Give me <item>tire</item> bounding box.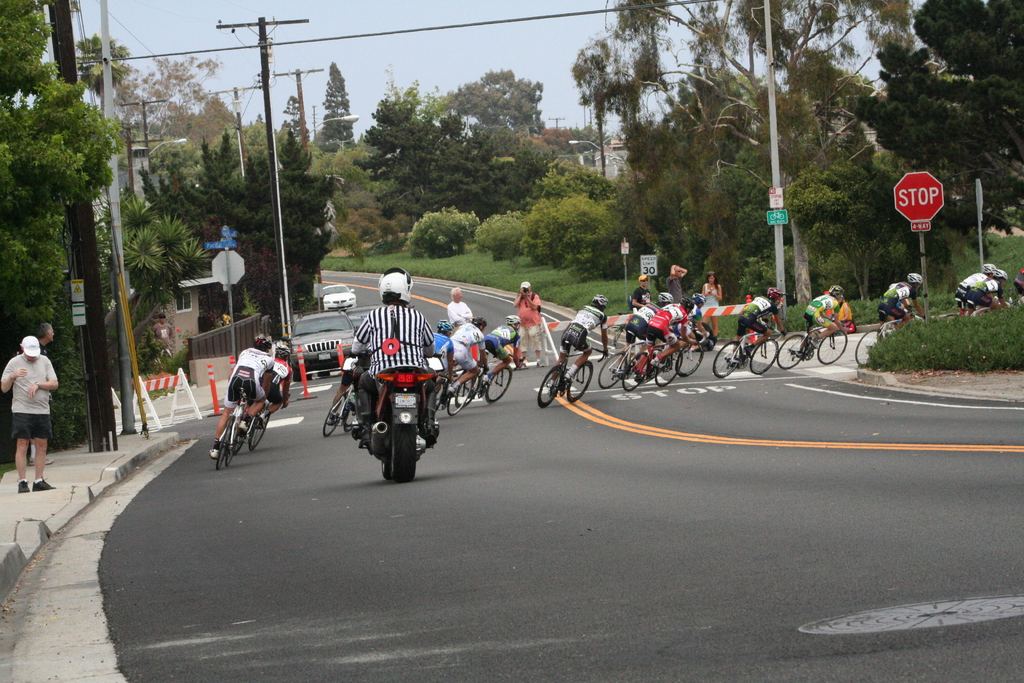
250/407/269/450.
